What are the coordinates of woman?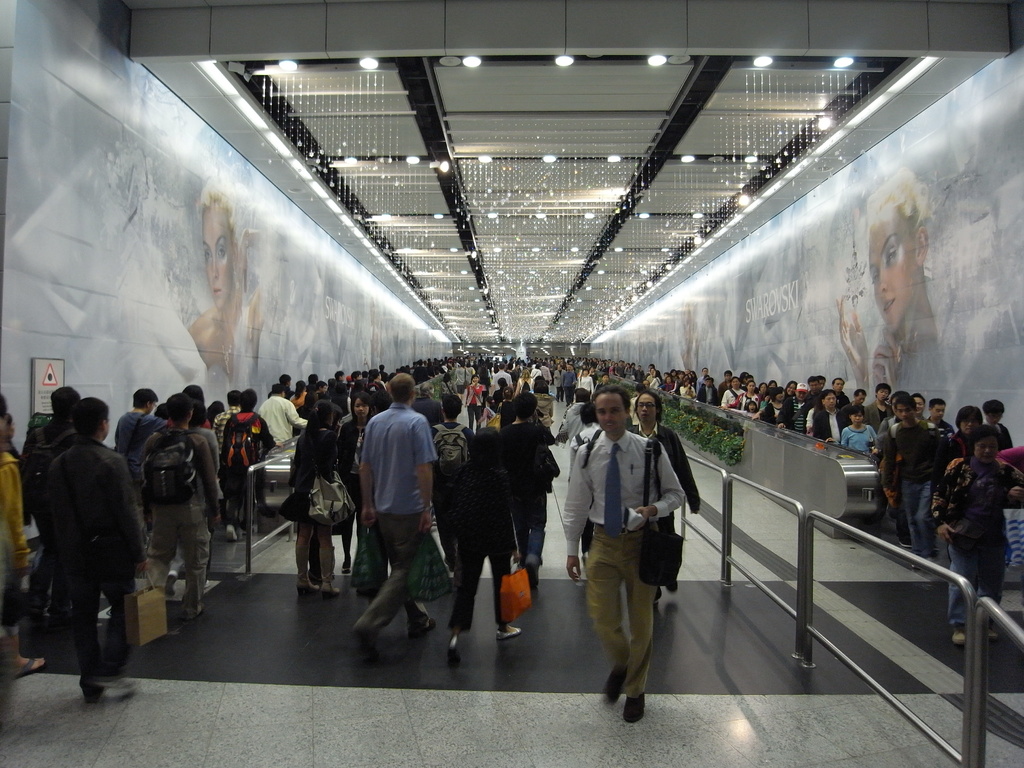
bbox=(763, 389, 784, 426).
